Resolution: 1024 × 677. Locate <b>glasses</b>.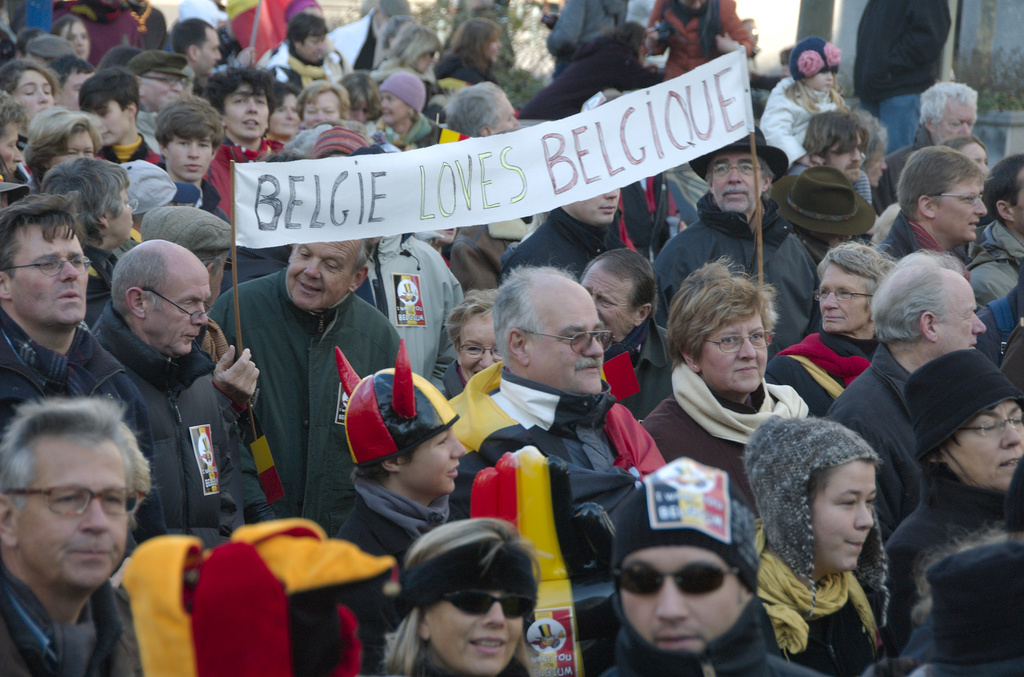
box=[524, 325, 614, 356].
